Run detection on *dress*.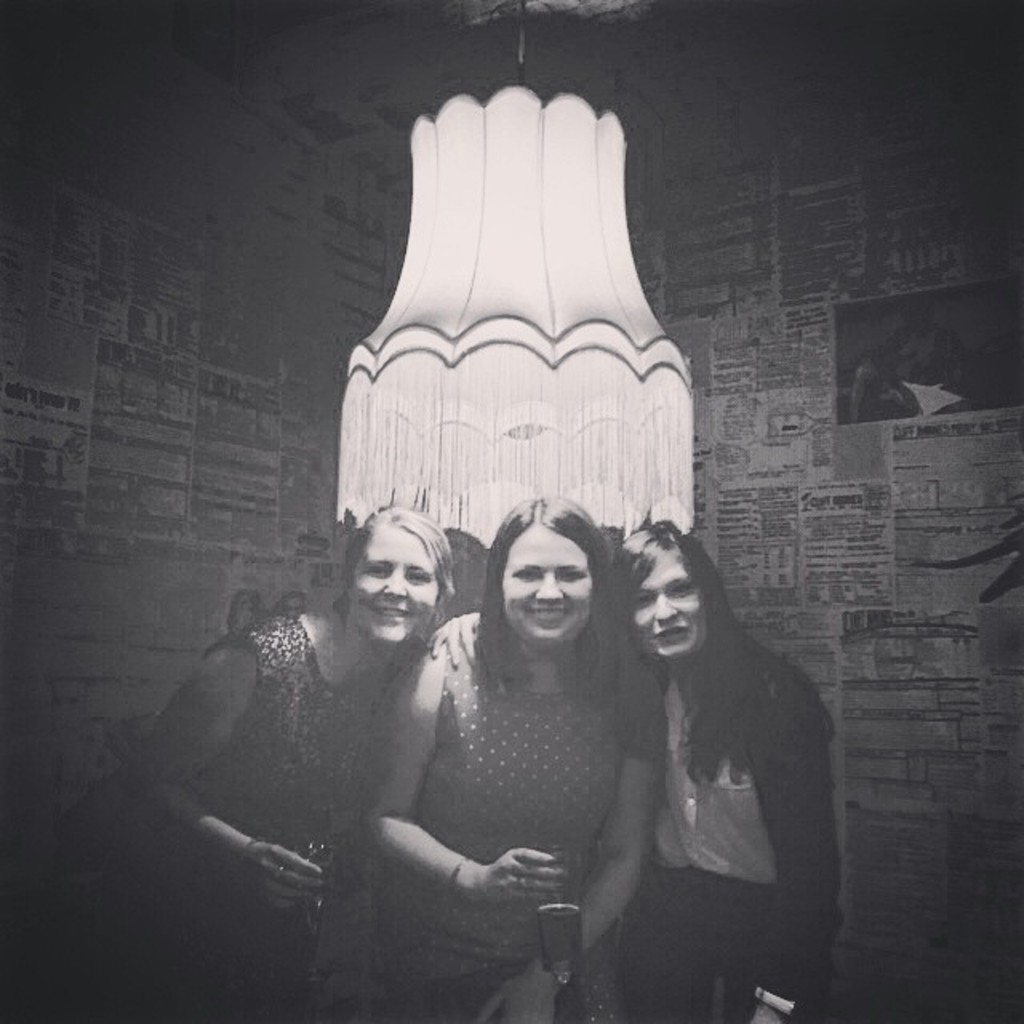
Result: Rect(128, 611, 405, 1022).
